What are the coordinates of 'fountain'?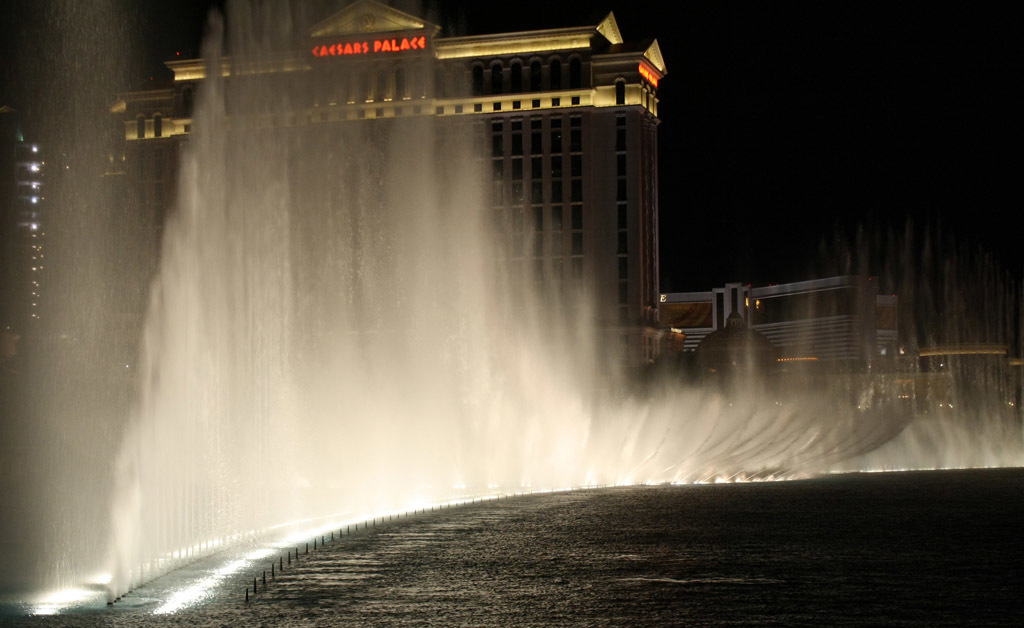
62, 0, 961, 572.
